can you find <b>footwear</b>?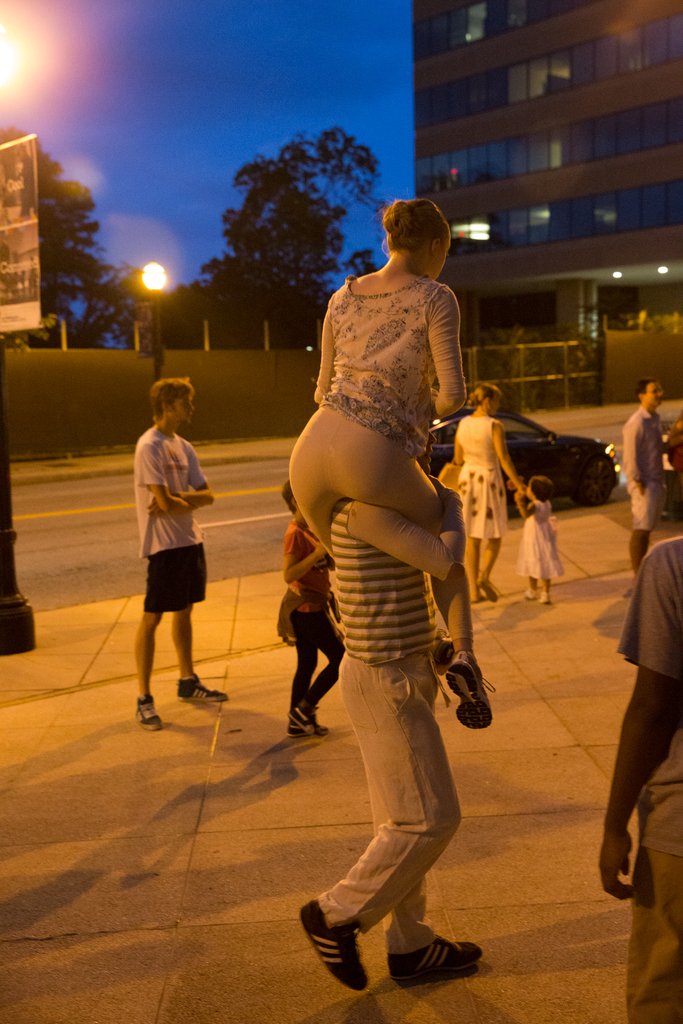
Yes, bounding box: bbox(387, 932, 481, 993).
